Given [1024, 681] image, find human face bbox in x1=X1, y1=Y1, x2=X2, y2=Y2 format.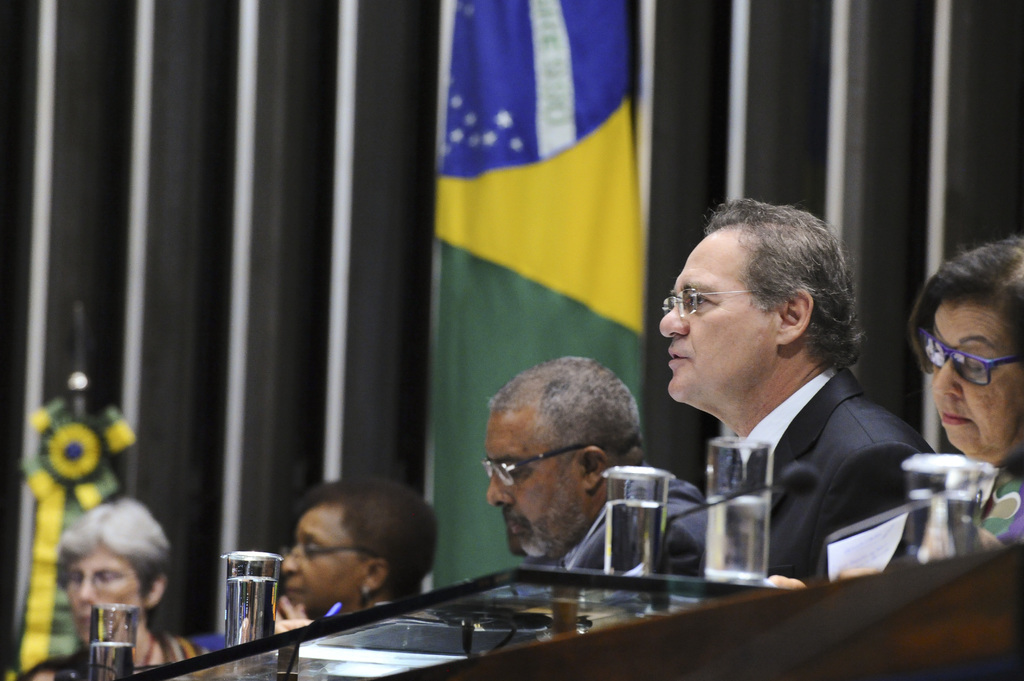
x1=276, y1=509, x2=374, y2=606.
